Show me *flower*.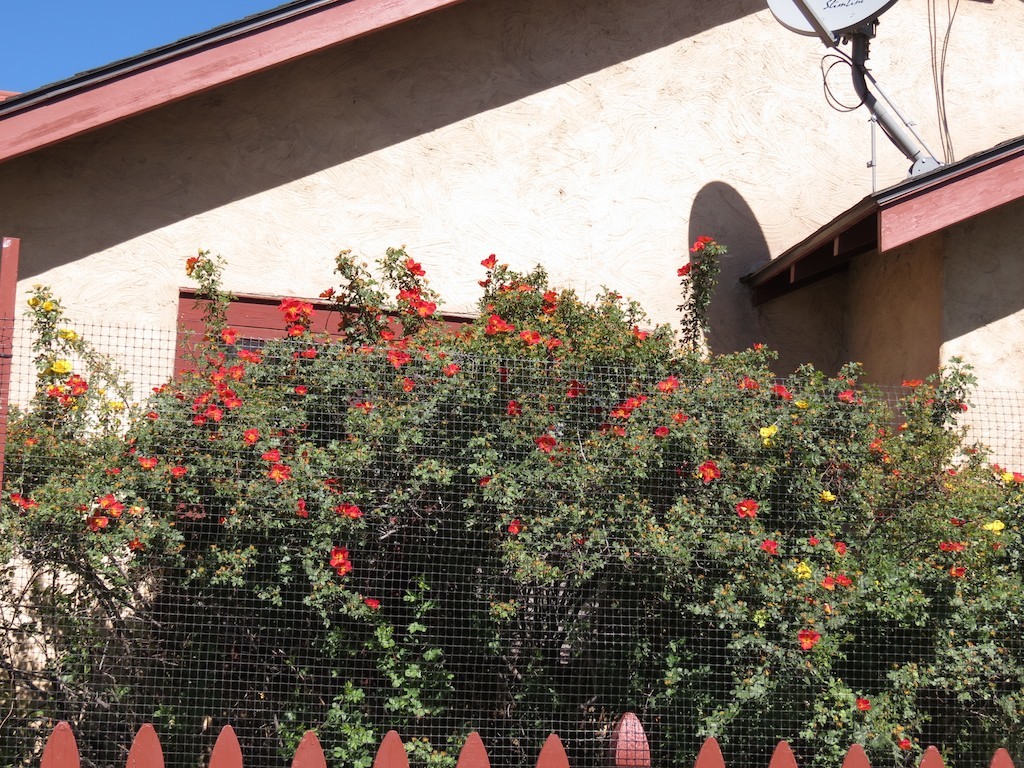
*flower* is here: box(334, 505, 363, 519).
